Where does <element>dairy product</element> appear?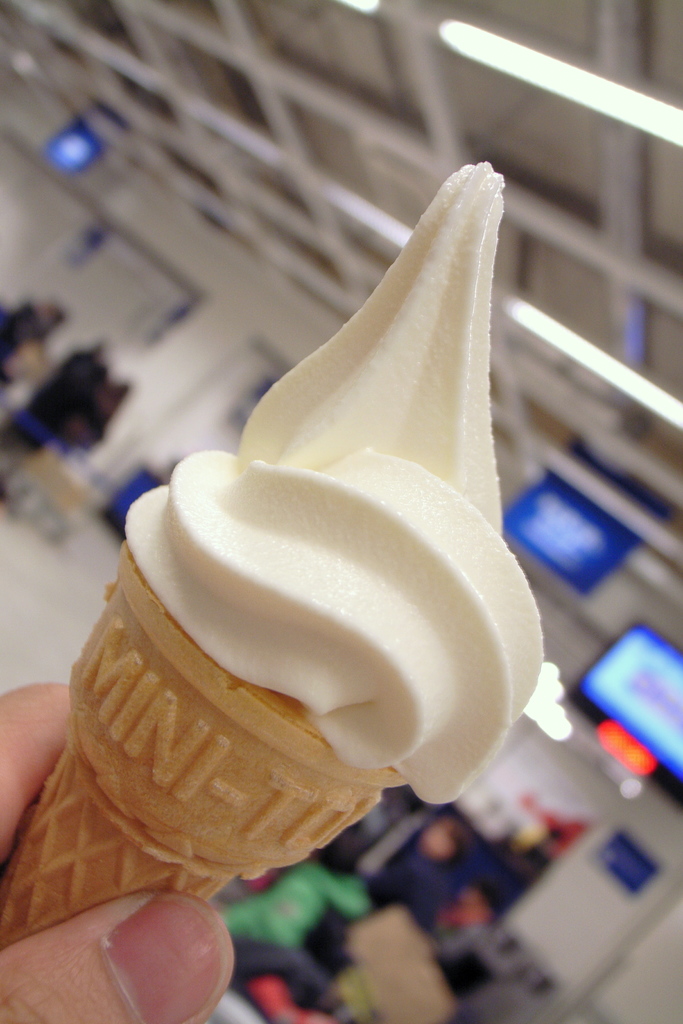
Appears at [left=121, top=161, right=548, bottom=809].
